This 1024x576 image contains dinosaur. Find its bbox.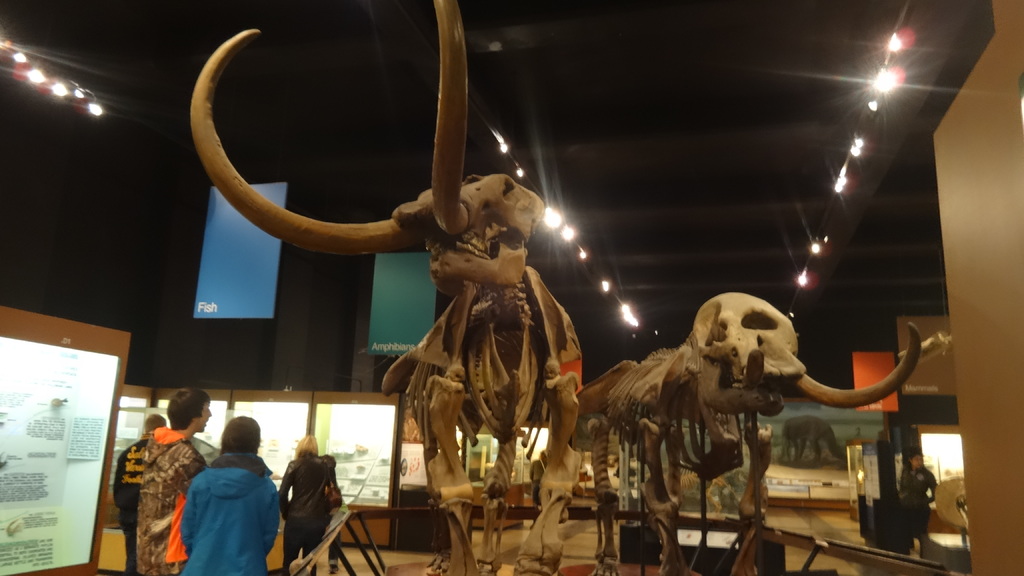
(x1=596, y1=288, x2=925, y2=575).
